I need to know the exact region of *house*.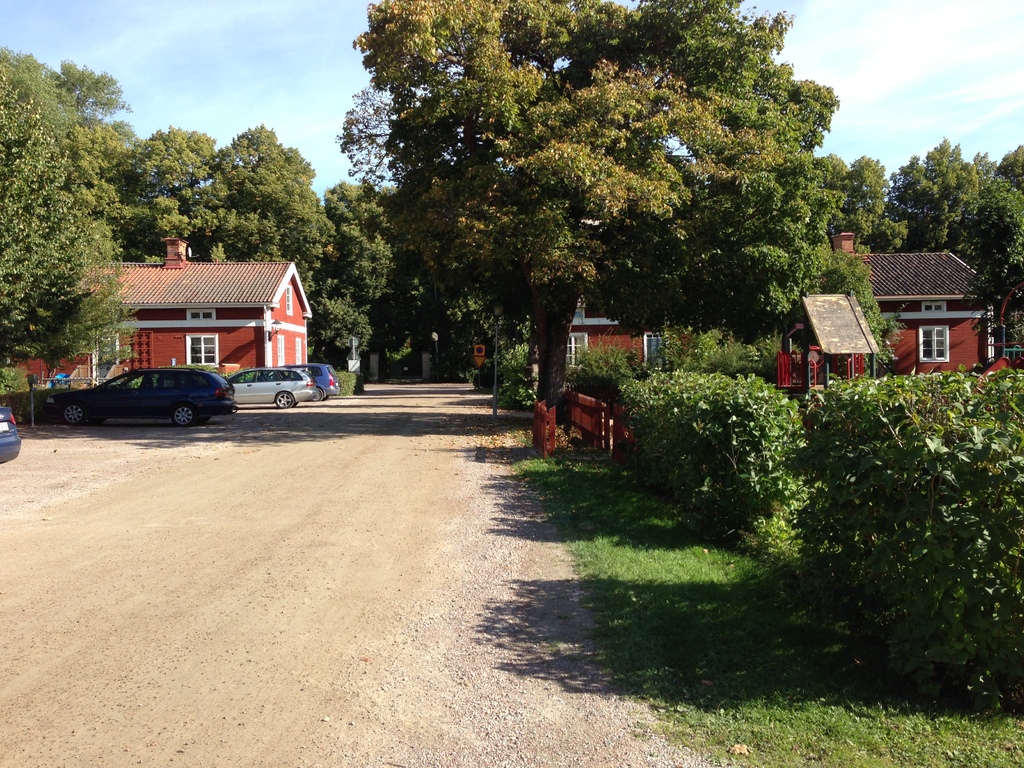
Region: 547,229,1020,401.
